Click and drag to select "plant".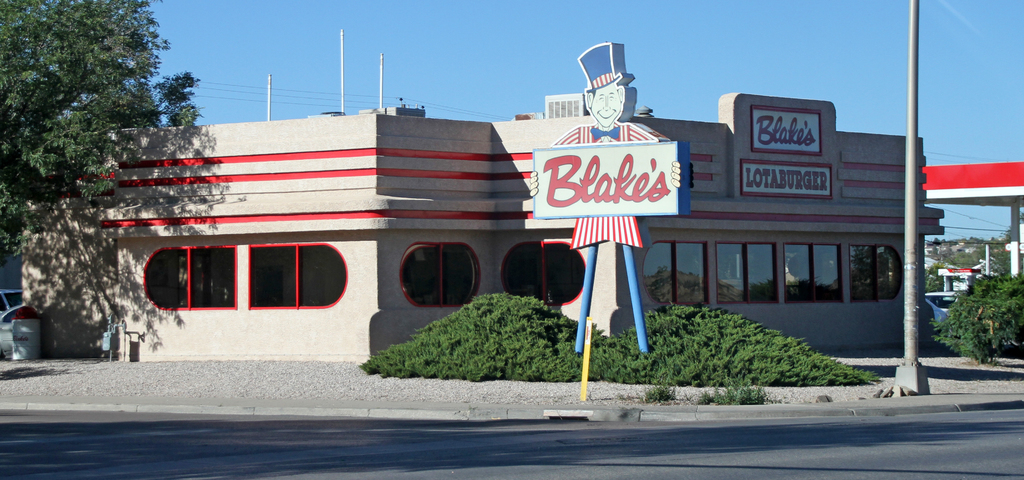
Selection: [x1=643, y1=385, x2=678, y2=404].
